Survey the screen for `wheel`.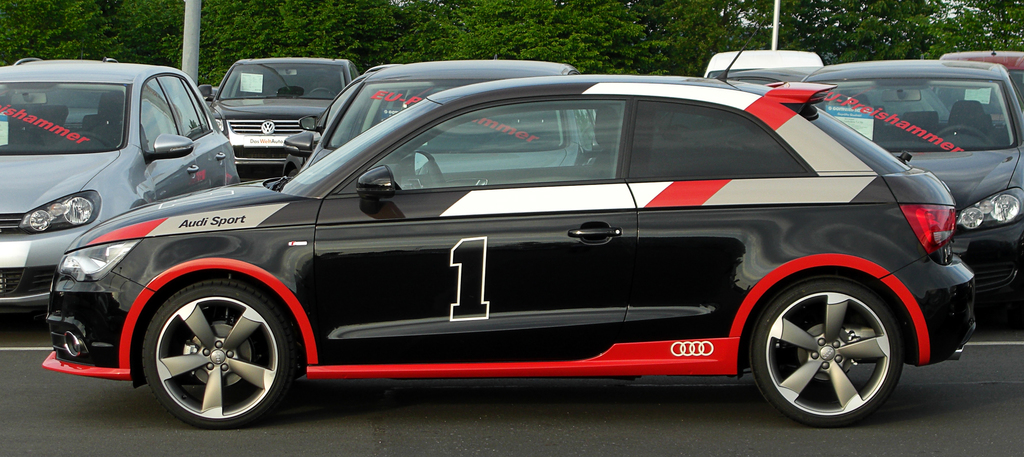
Survey found: bbox(286, 167, 295, 176).
